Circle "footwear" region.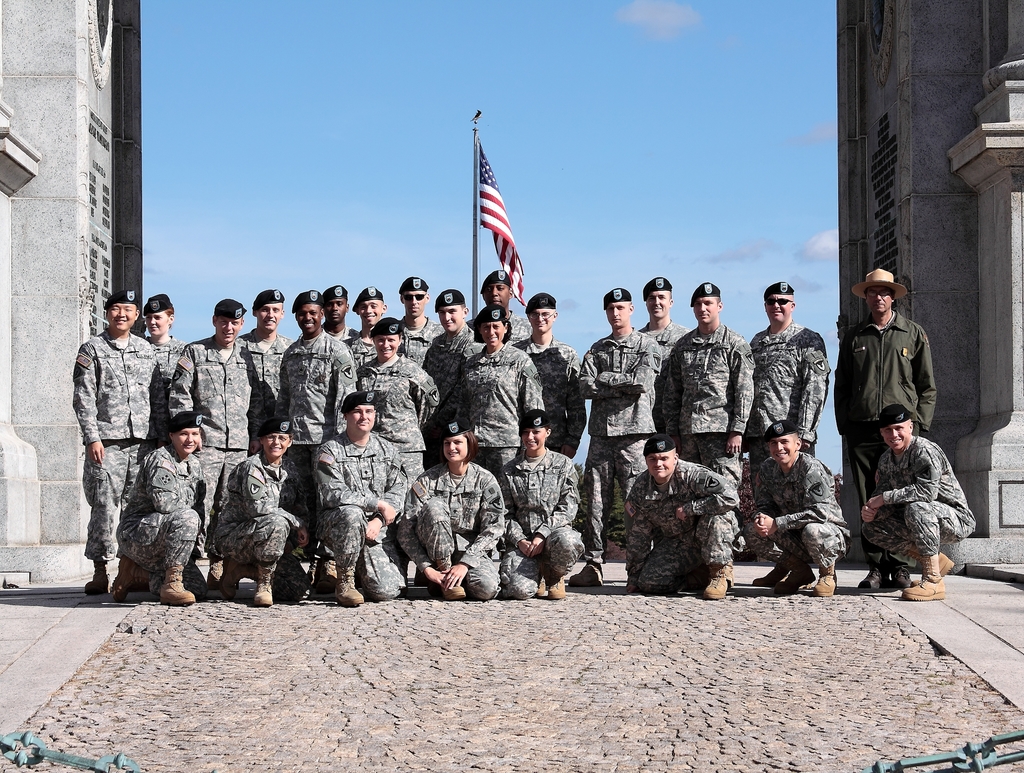
Region: left=698, top=559, right=735, bottom=598.
